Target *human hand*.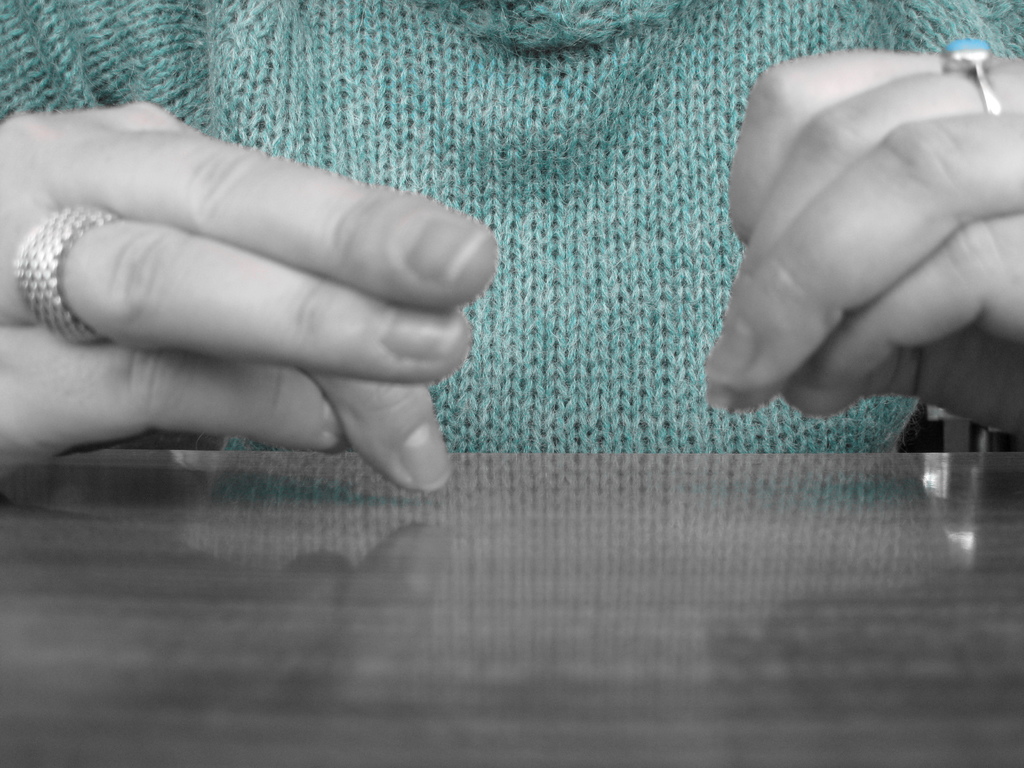
Target region: bbox=[0, 99, 499, 495].
